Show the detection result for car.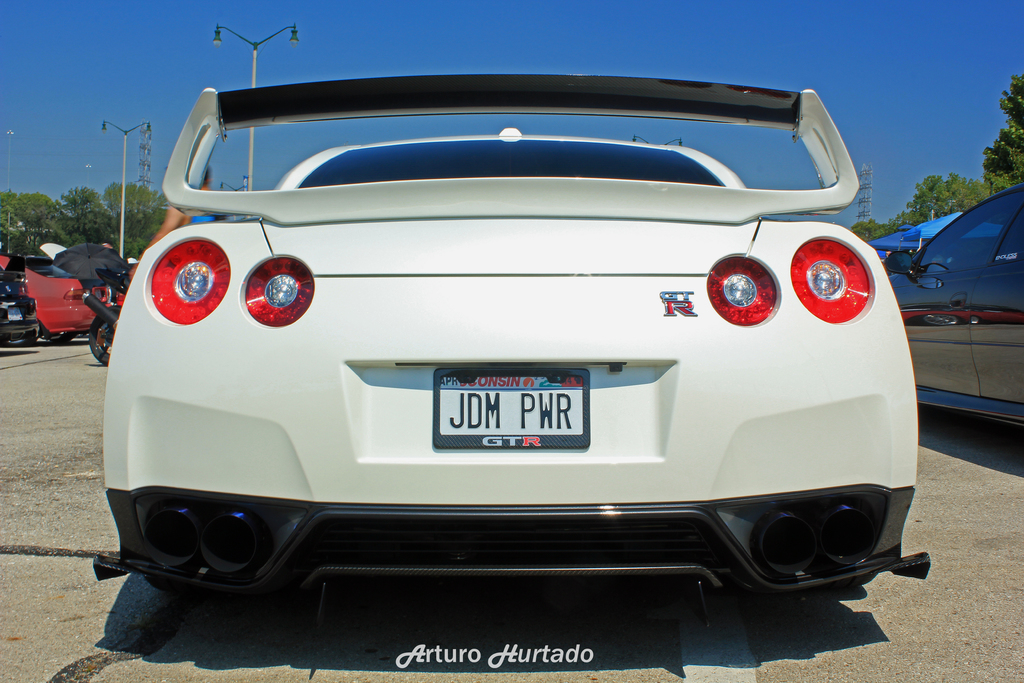
2,250,115,336.
